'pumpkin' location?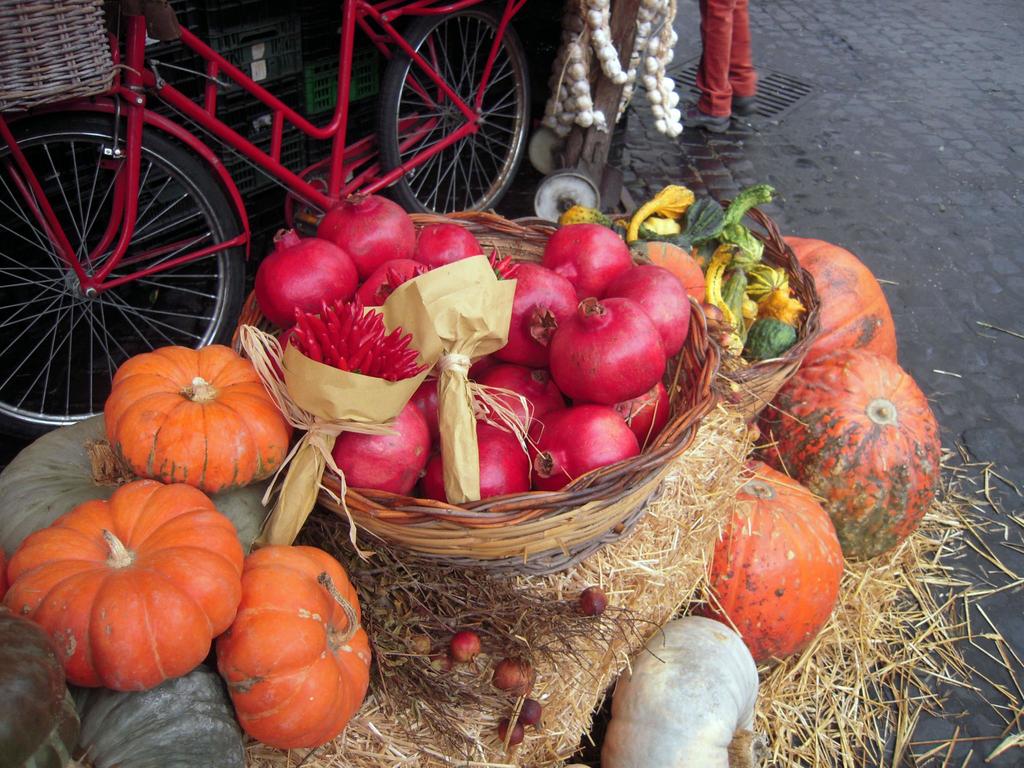
x1=696, y1=457, x2=845, y2=668
